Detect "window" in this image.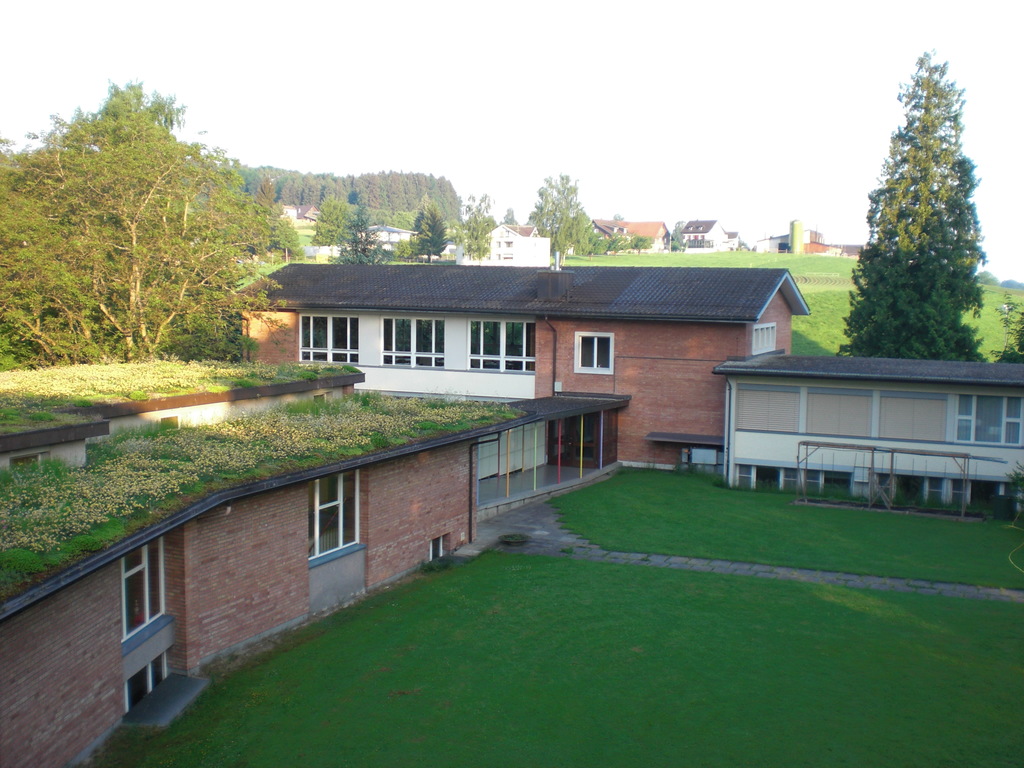
Detection: rect(573, 332, 613, 365).
